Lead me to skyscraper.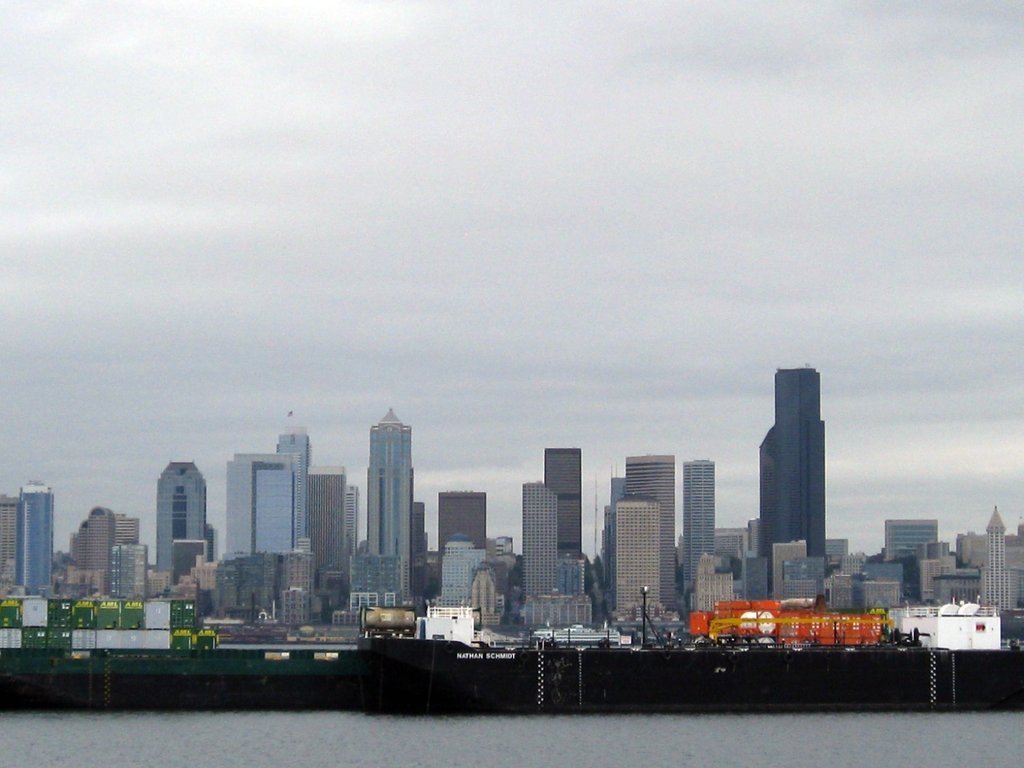
Lead to bbox=(757, 367, 827, 558).
